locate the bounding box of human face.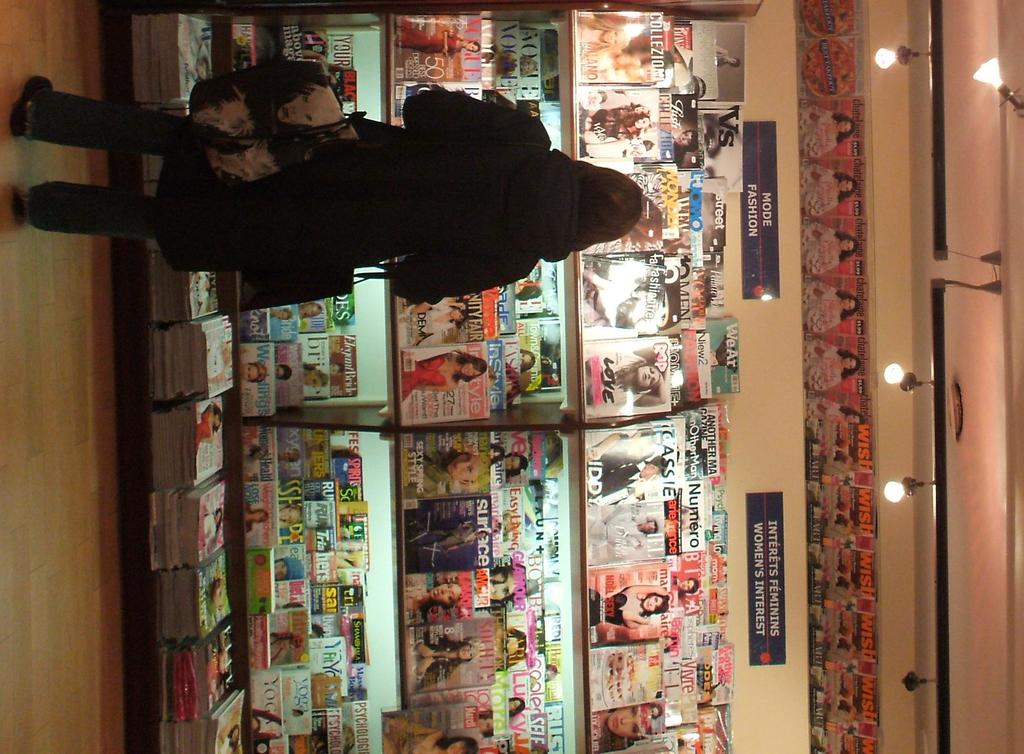
Bounding box: (x1=636, y1=365, x2=660, y2=388).
